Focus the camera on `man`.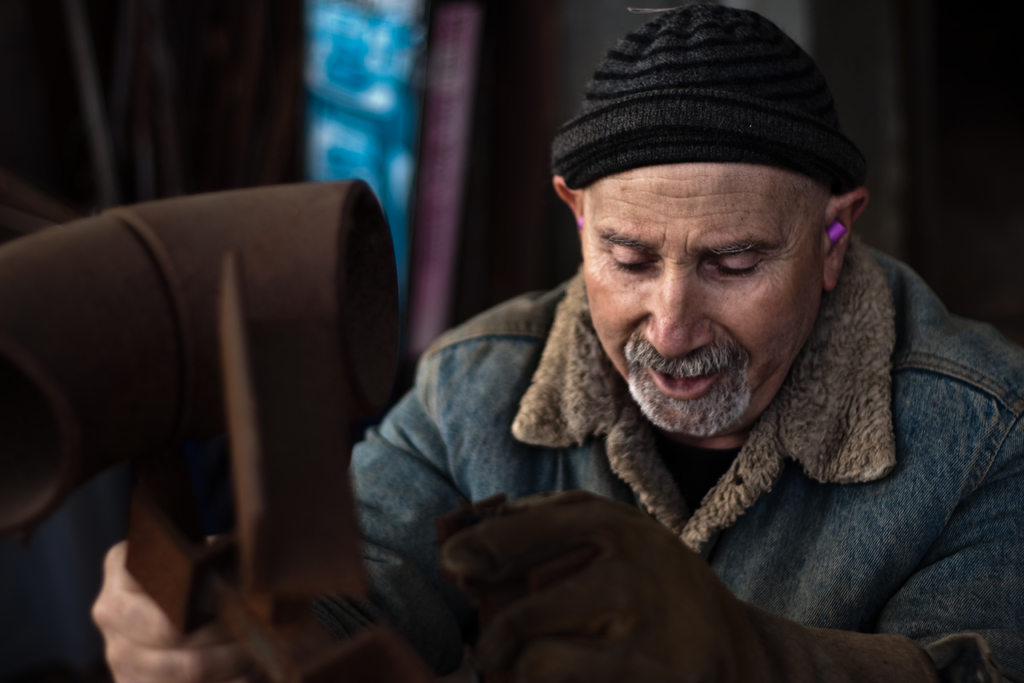
Focus region: 323/24/1016/682.
